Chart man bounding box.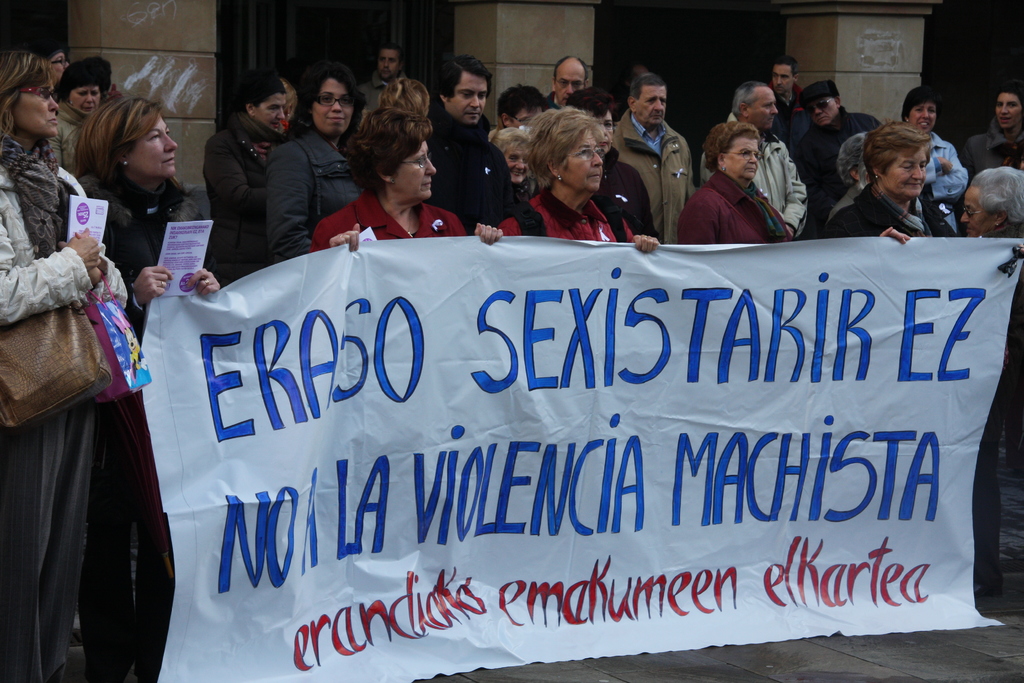
Charted: (550, 55, 591, 106).
